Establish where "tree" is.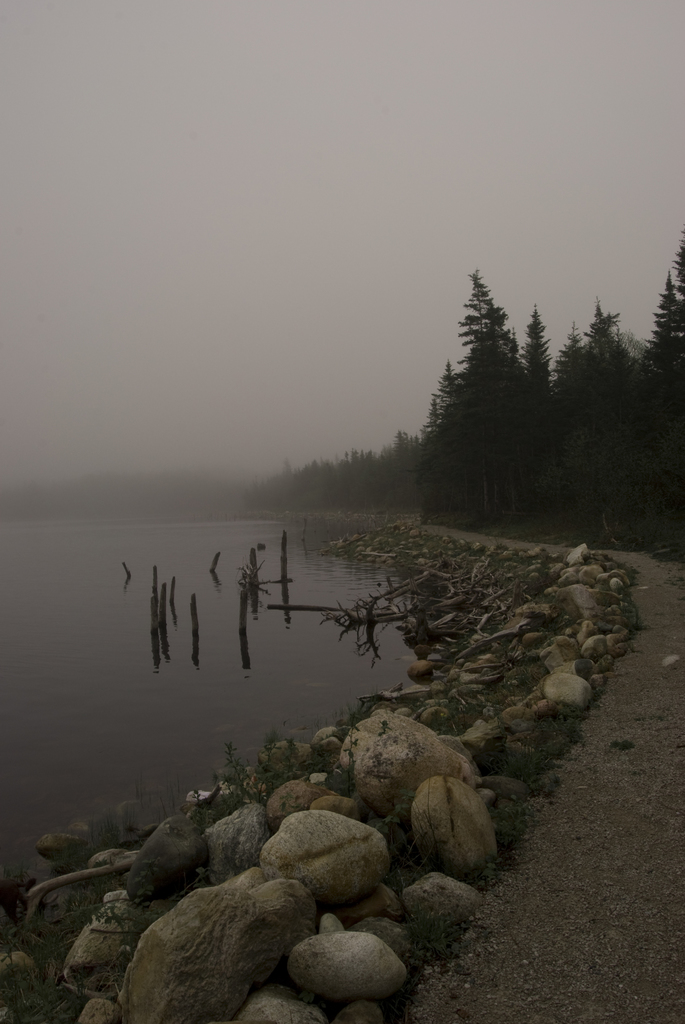
Established at 430,252,551,518.
